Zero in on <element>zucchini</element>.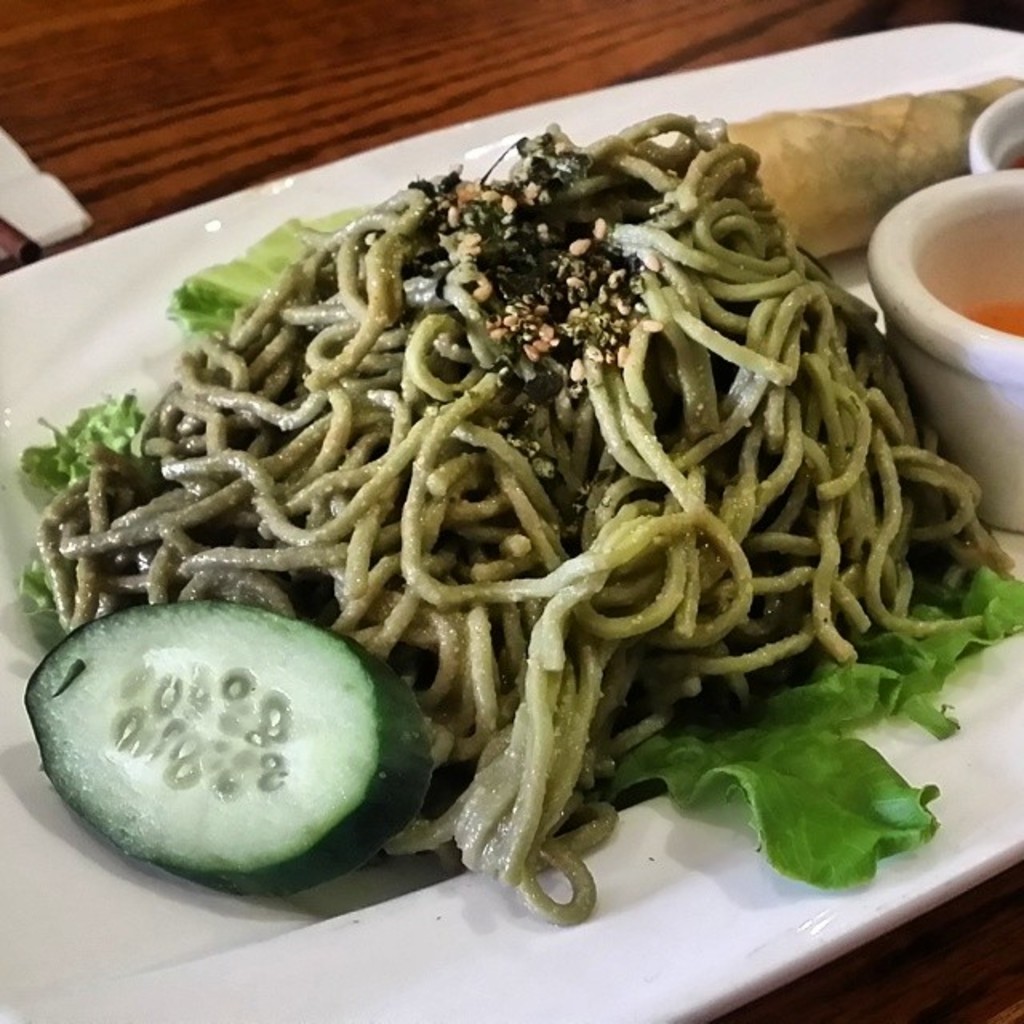
Zeroed in: 42,597,563,926.
